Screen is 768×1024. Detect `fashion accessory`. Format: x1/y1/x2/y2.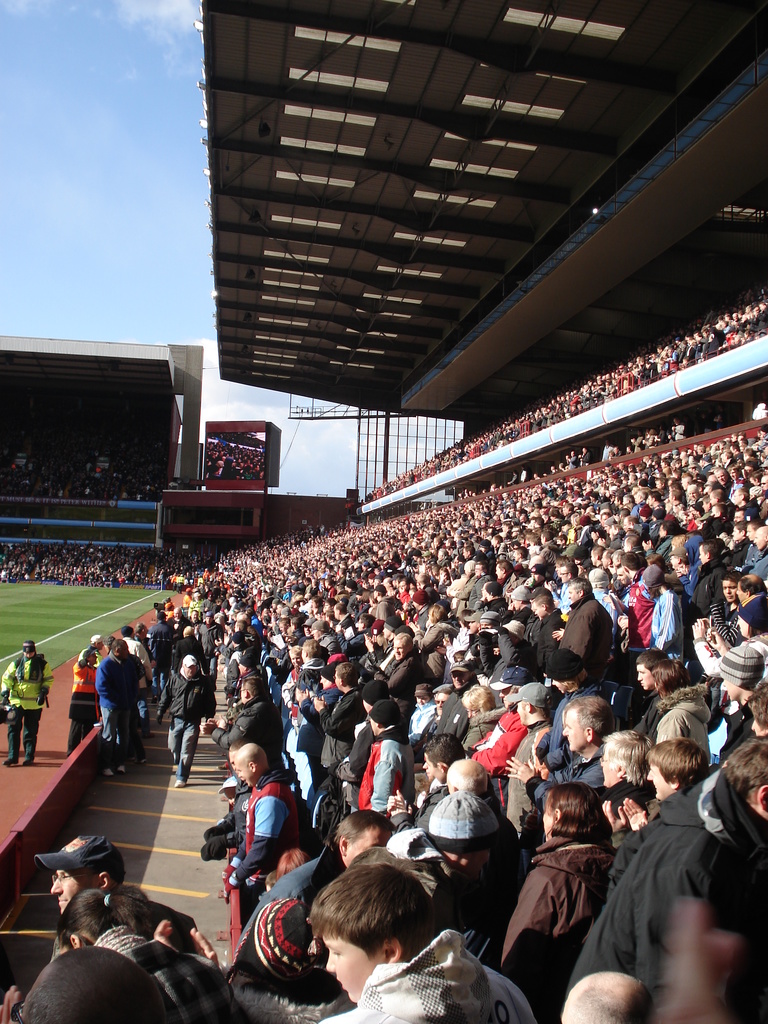
301/617/319/627.
